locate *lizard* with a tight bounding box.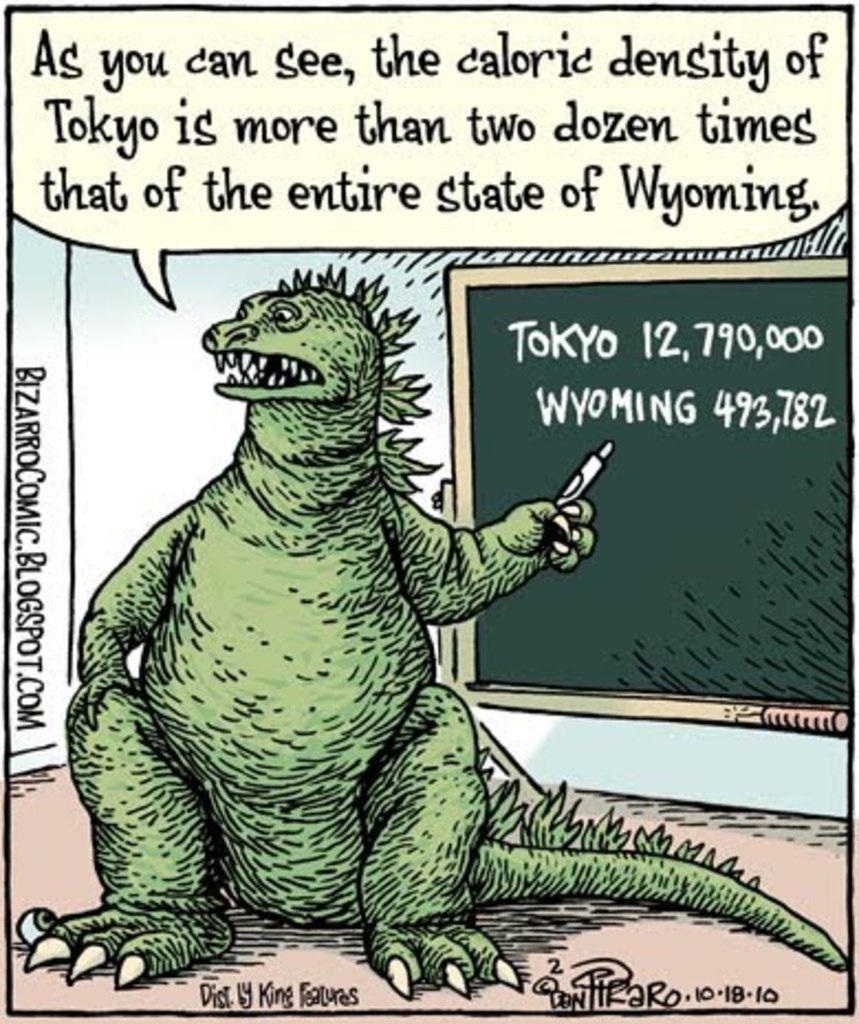
(left=35, top=266, right=828, bottom=978).
